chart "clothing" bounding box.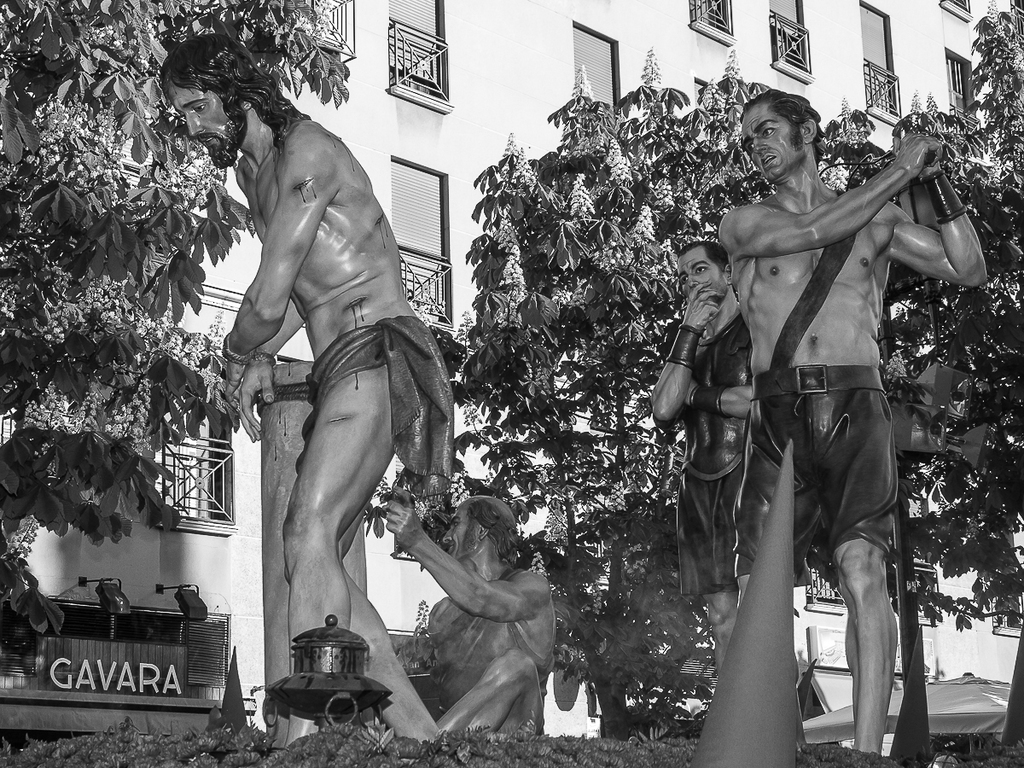
Charted: detection(730, 189, 898, 581).
